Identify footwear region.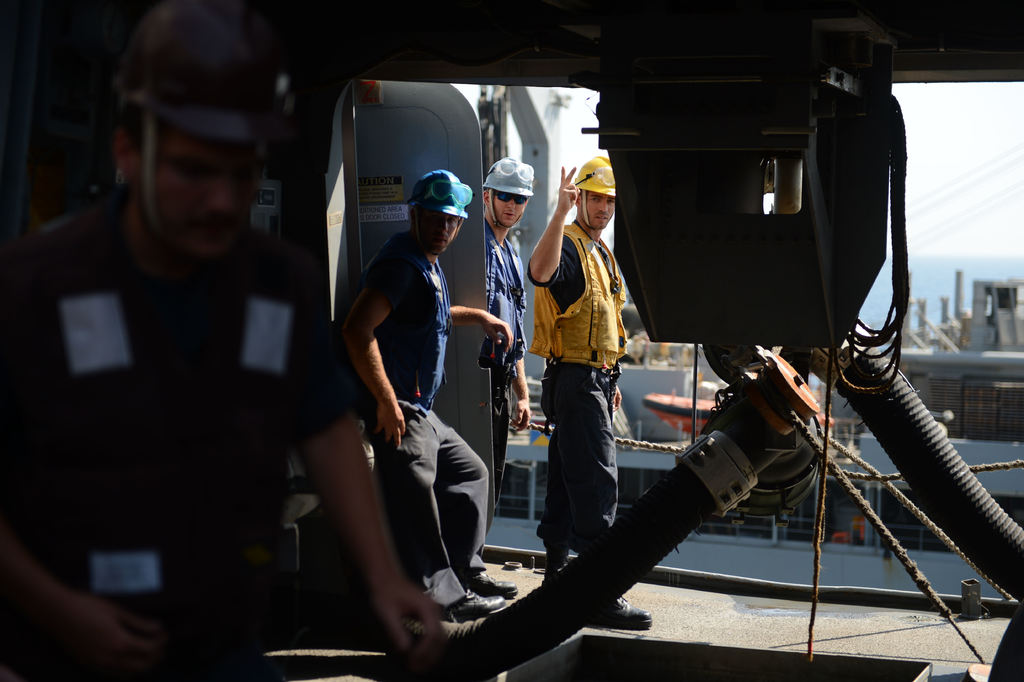
Region: rect(460, 568, 513, 601).
